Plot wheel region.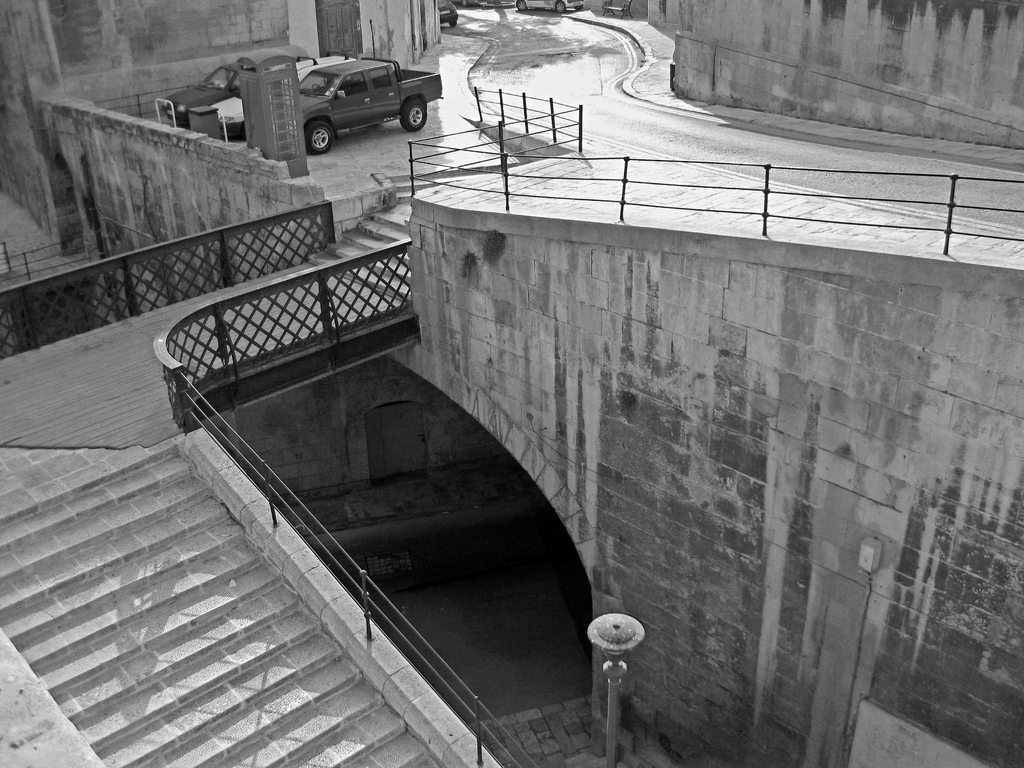
Plotted at box=[450, 19, 454, 31].
